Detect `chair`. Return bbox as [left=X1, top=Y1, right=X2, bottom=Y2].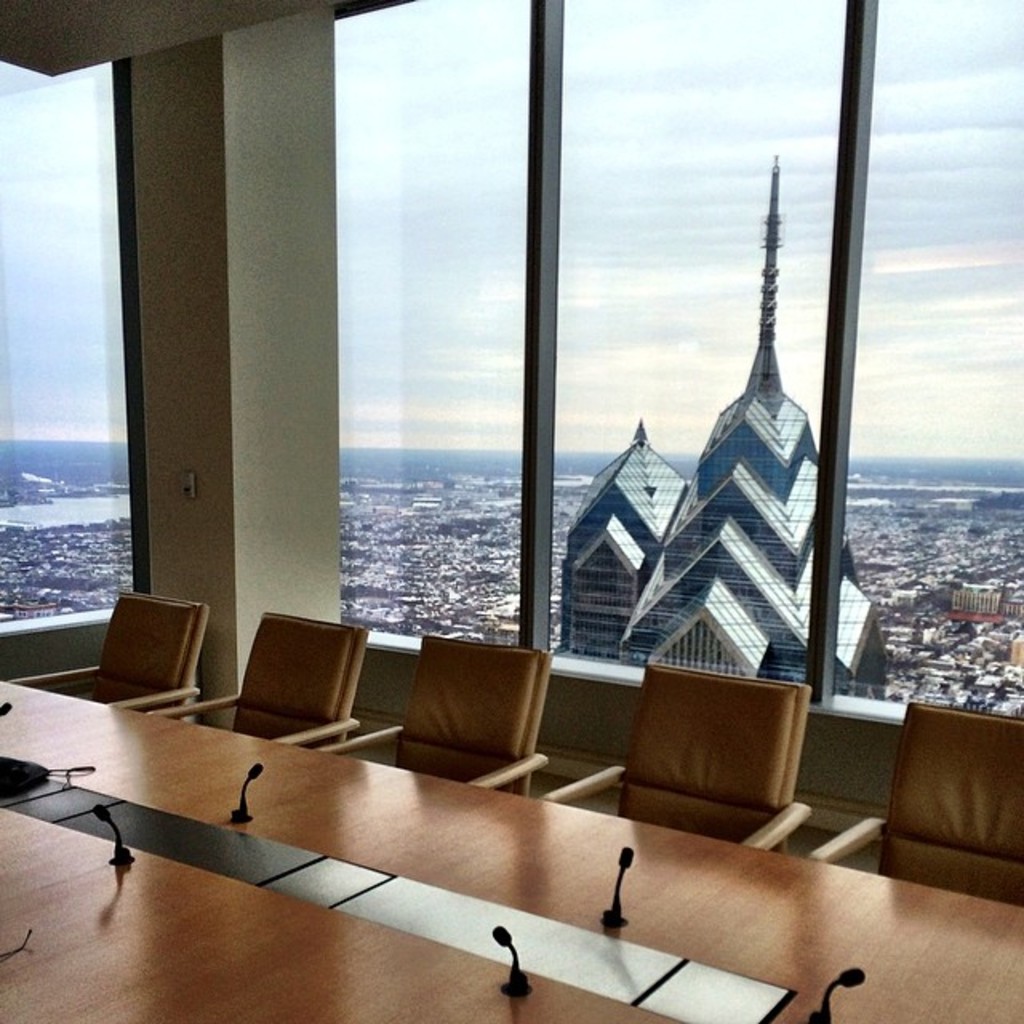
[left=320, top=634, right=557, bottom=797].
